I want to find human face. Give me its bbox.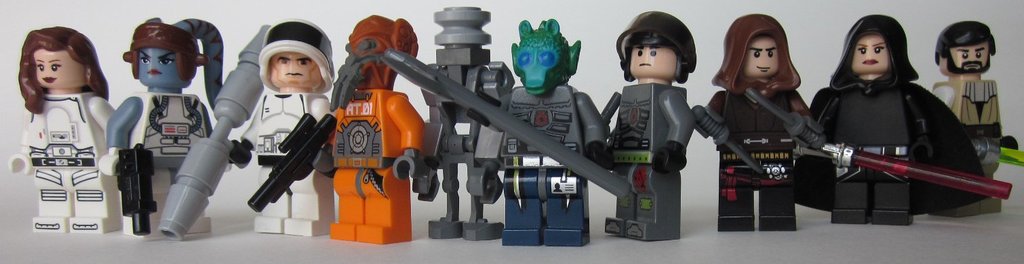
l=267, t=47, r=329, b=89.
